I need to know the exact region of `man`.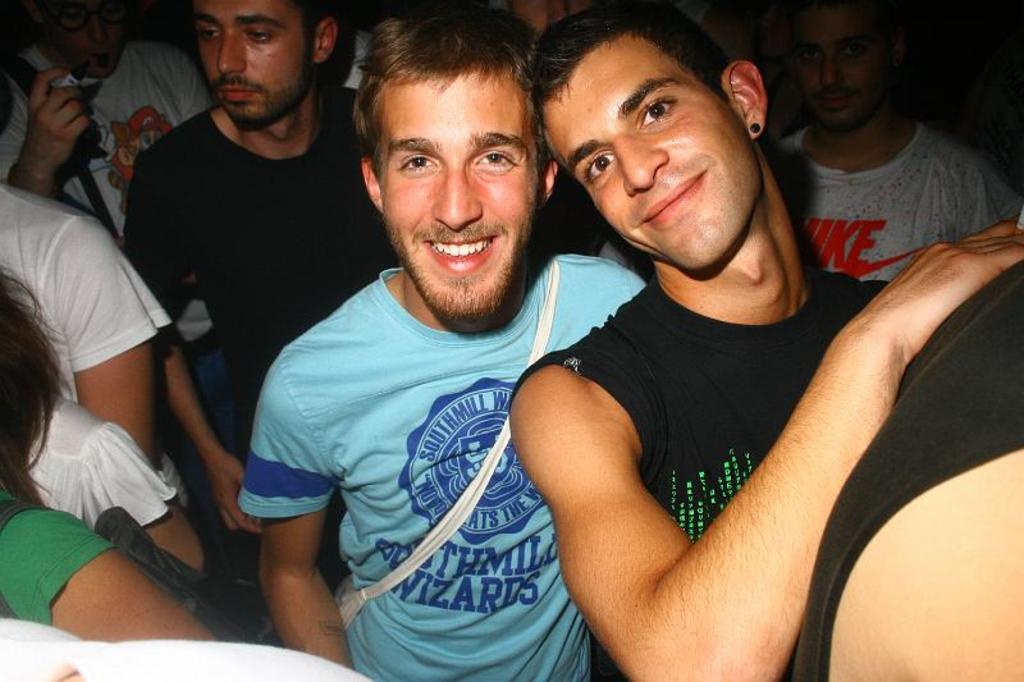
Region: x1=781 y1=4 x2=1023 y2=308.
